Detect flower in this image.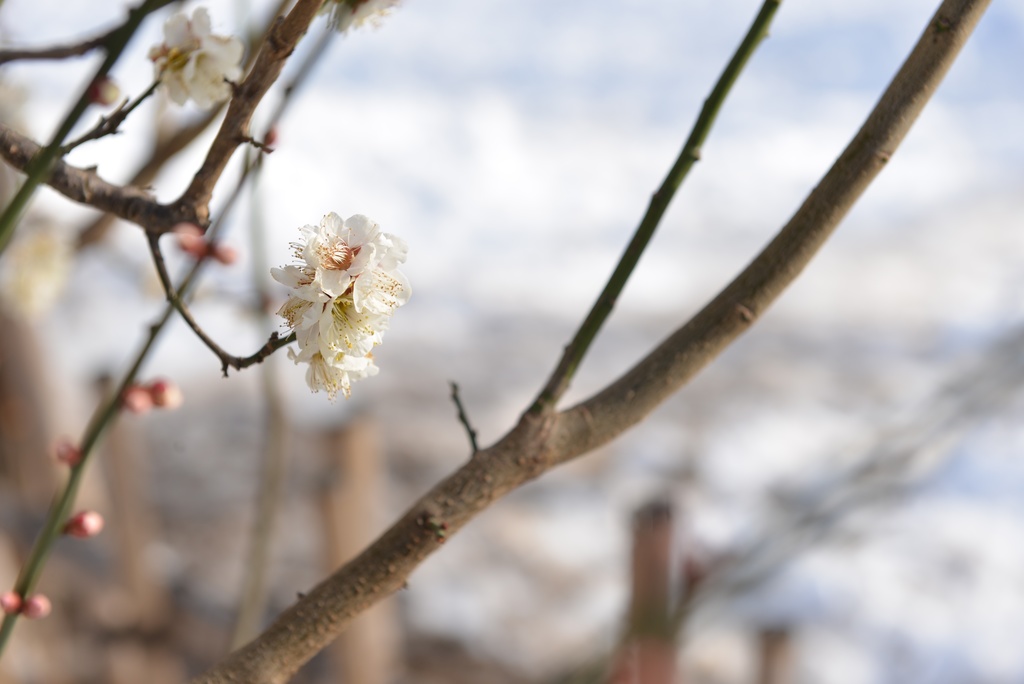
Detection: 0/584/16/612.
